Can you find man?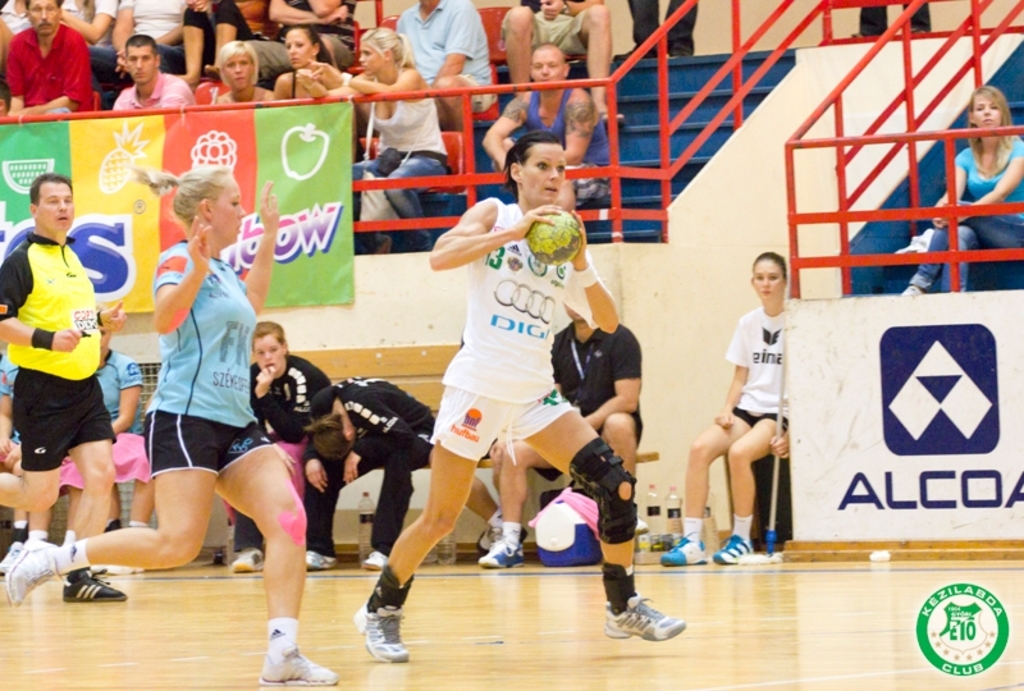
Yes, bounding box: (left=497, top=0, right=616, bottom=119).
